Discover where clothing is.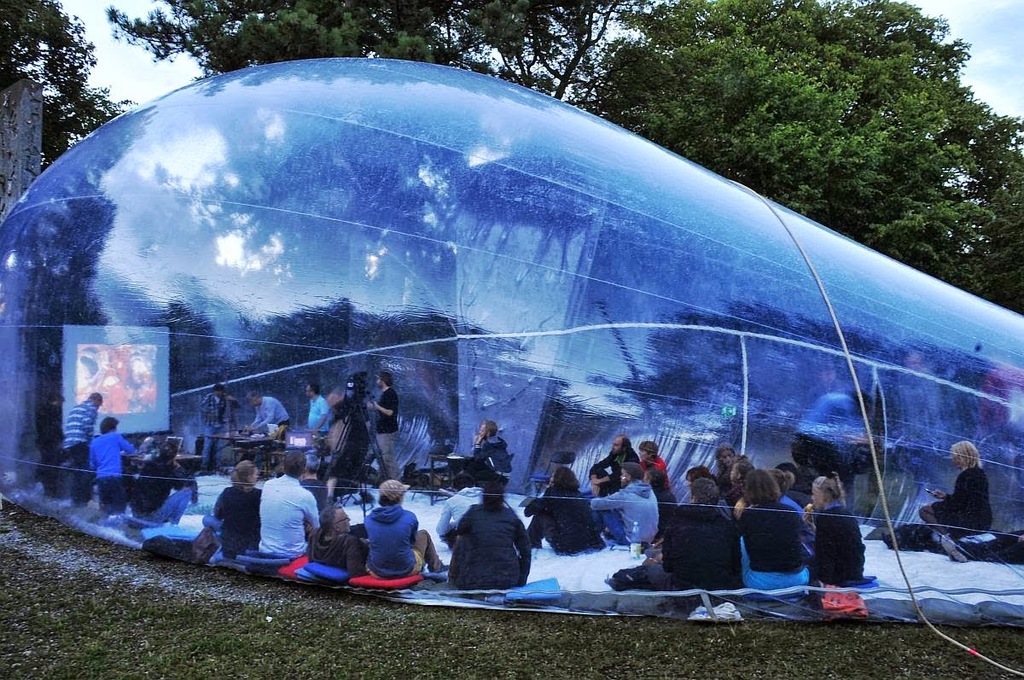
Discovered at crop(813, 505, 860, 584).
